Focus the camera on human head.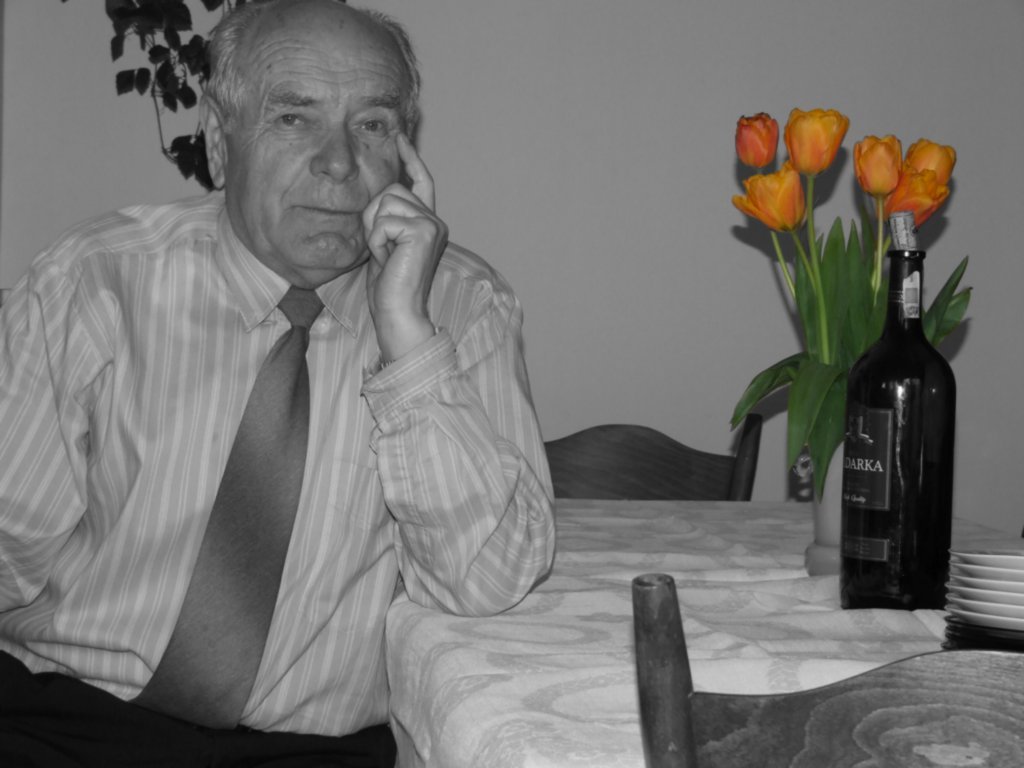
Focus region: BBox(181, 0, 428, 216).
